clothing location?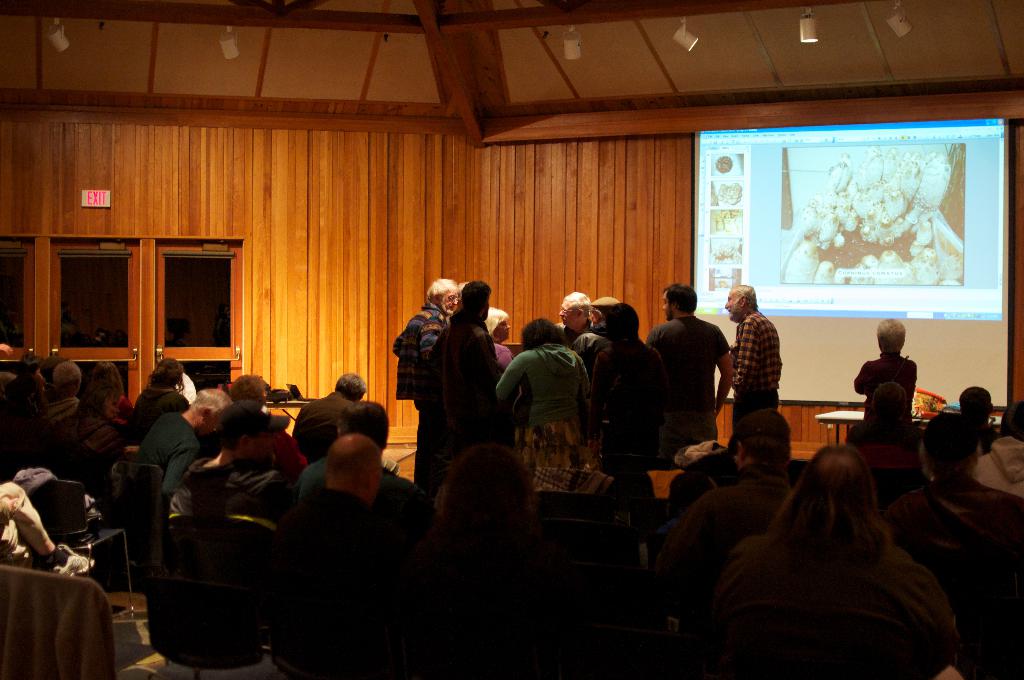
(130, 421, 204, 509)
